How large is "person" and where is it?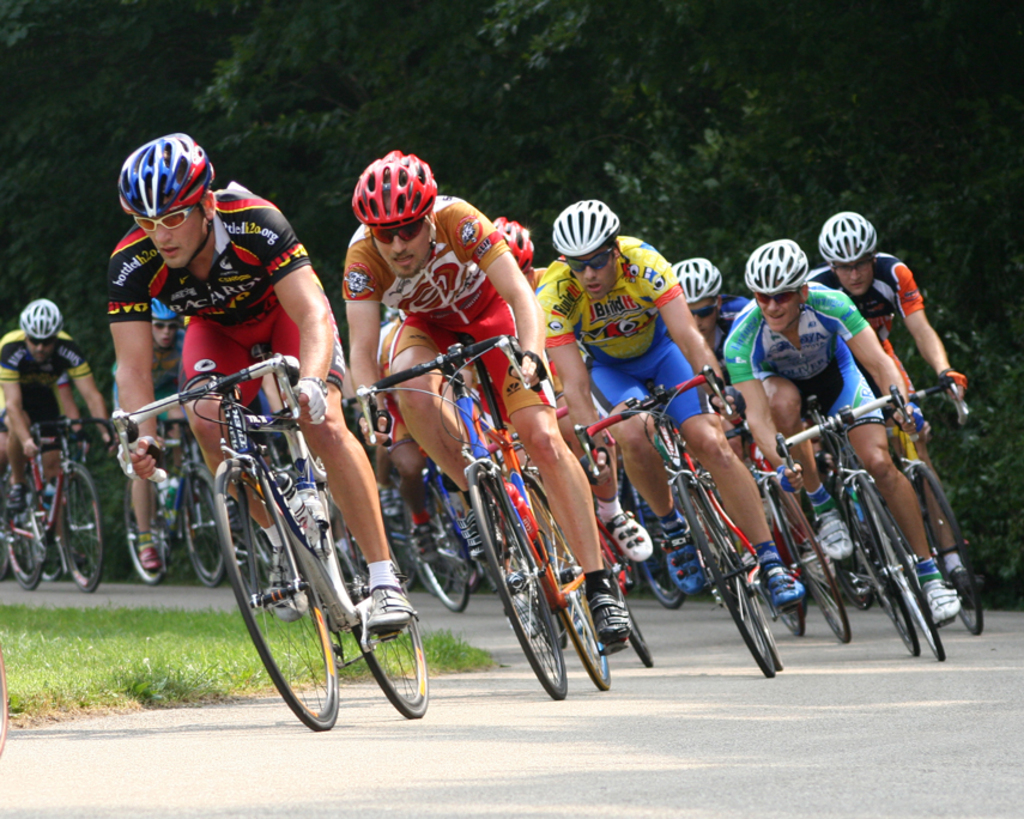
Bounding box: (left=650, top=255, right=755, bottom=370).
